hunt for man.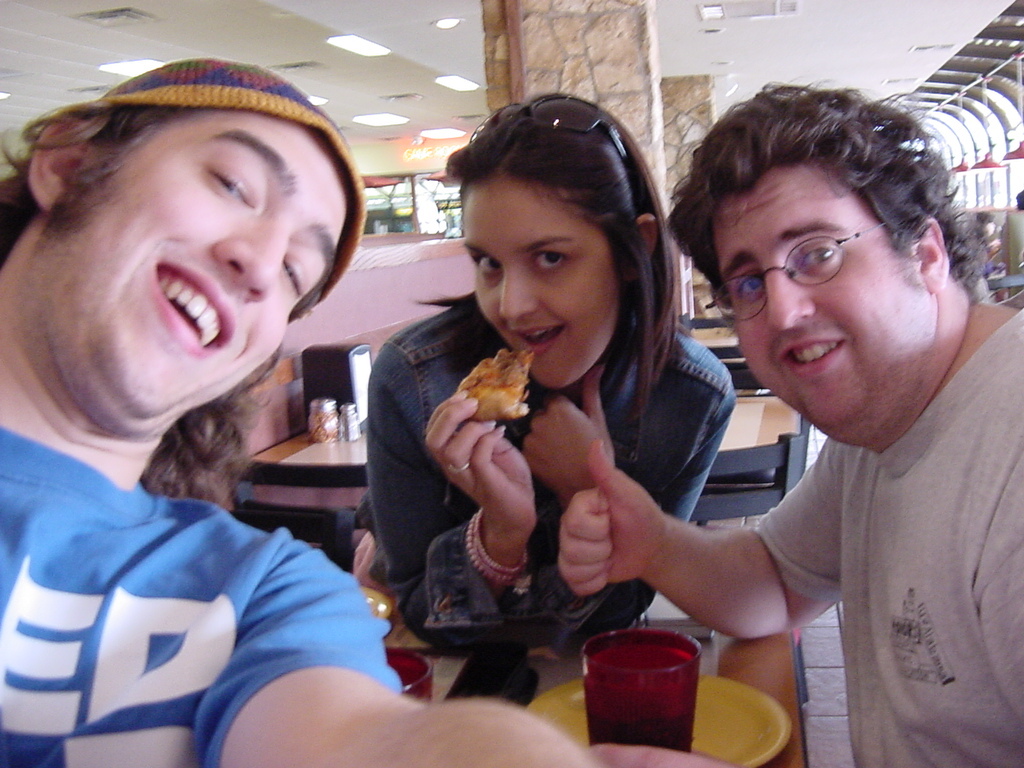
Hunted down at locate(0, 57, 597, 767).
